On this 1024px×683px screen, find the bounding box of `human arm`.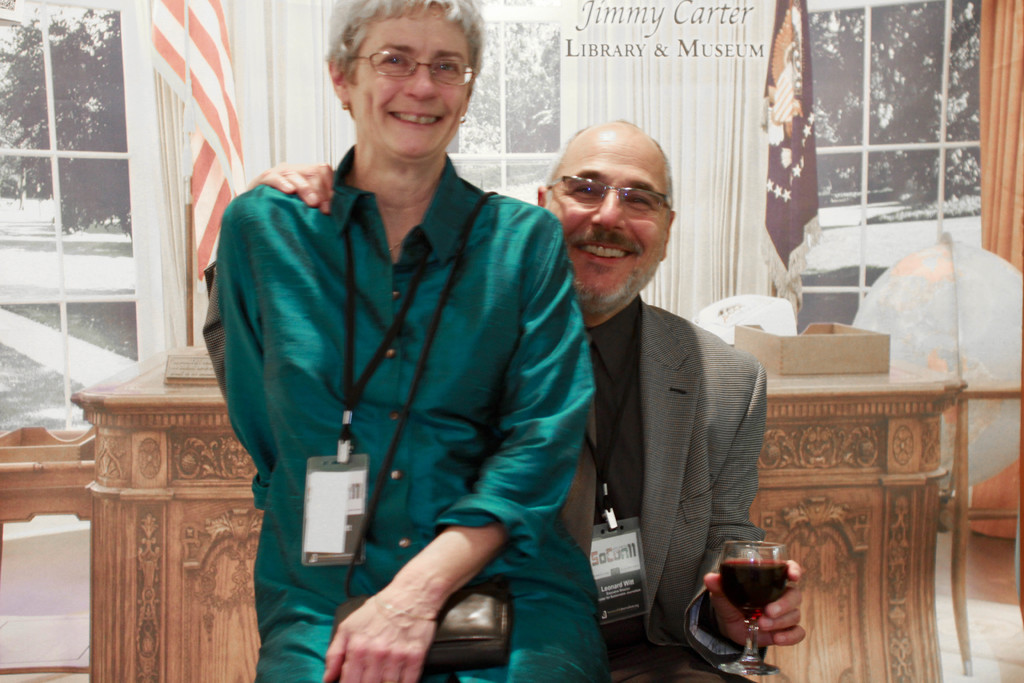
Bounding box: box=[198, 152, 335, 404].
